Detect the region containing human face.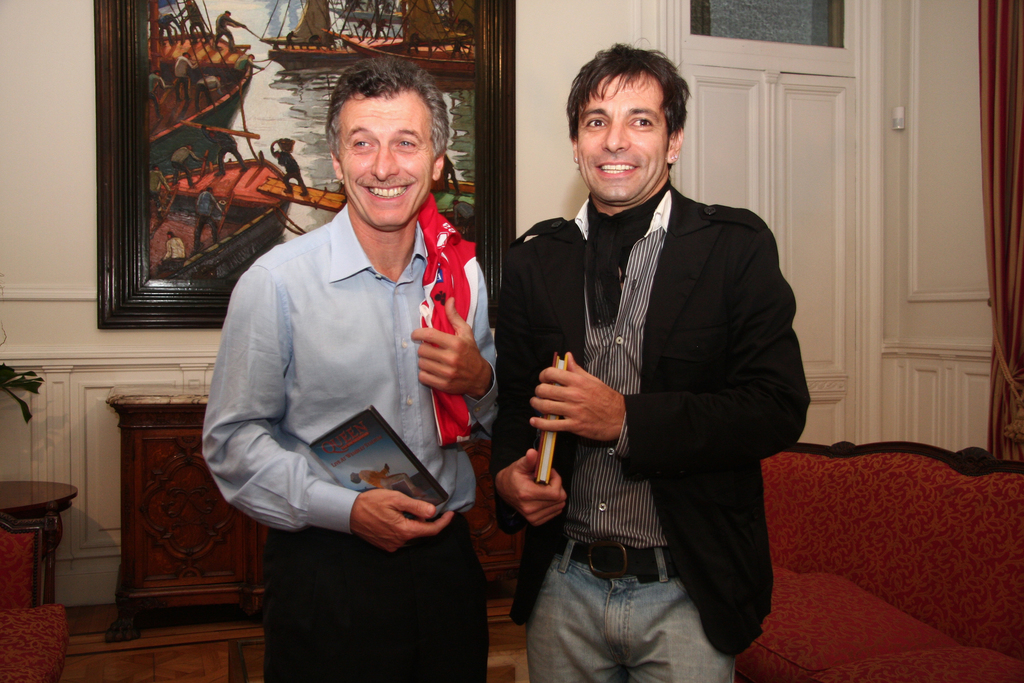
(335,95,435,226).
